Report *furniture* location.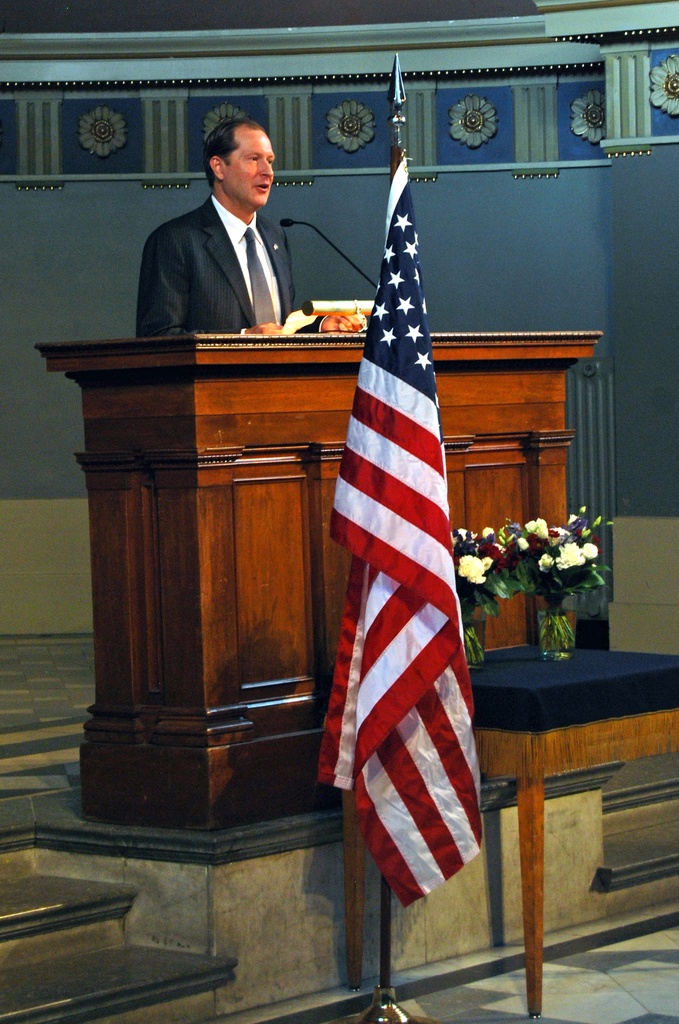
Report: l=339, t=643, r=678, b=1020.
